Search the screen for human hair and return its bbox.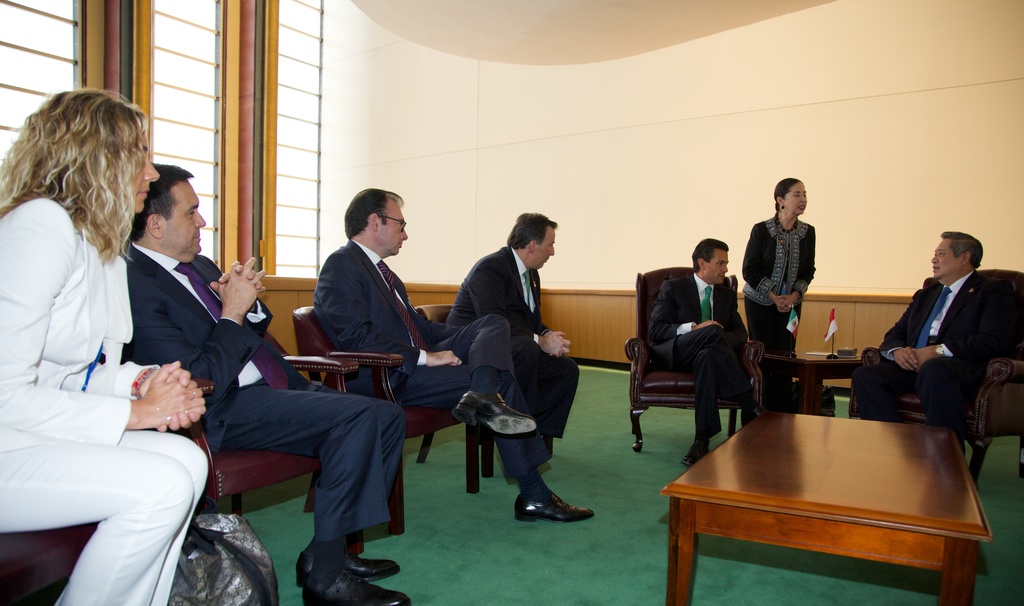
Found: rect(941, 230, 984, 271).
